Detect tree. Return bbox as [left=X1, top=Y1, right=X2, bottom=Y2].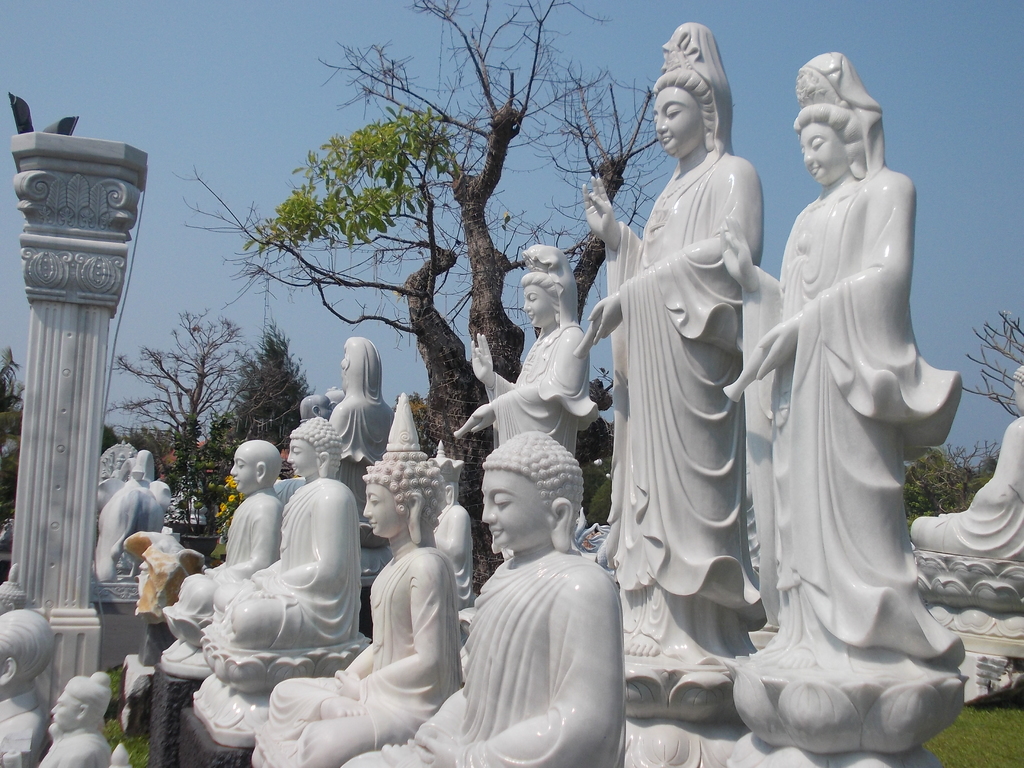
[left=959, top=304, right=1023, bottom=415].
